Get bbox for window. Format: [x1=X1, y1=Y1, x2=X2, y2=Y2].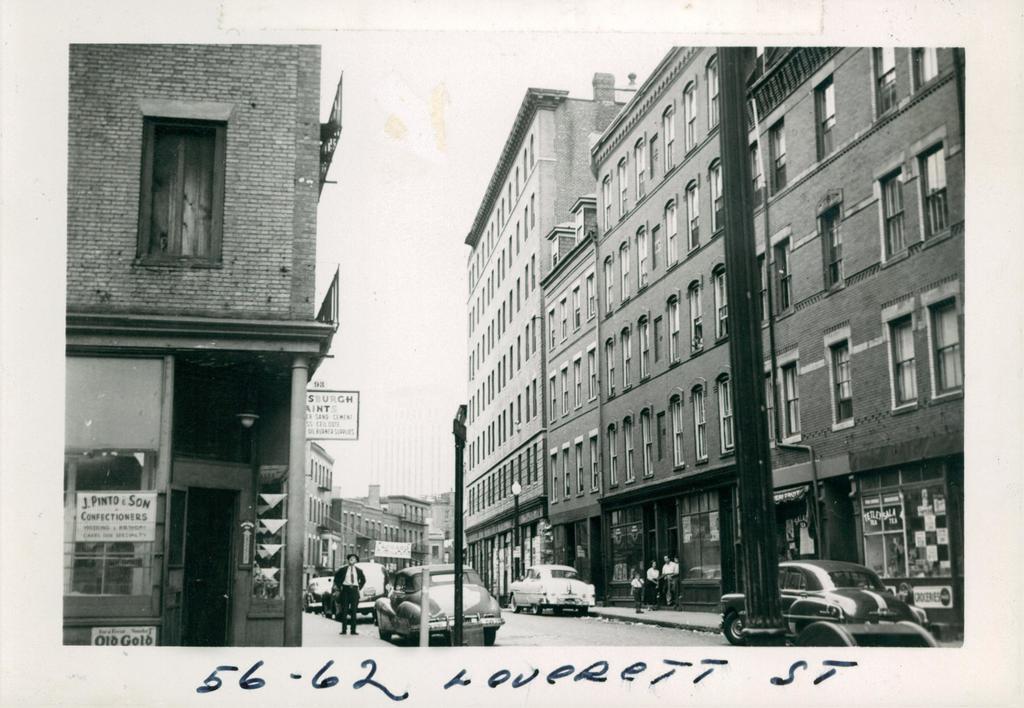
[x1=916, y1=279, x2=963, y2=405].
